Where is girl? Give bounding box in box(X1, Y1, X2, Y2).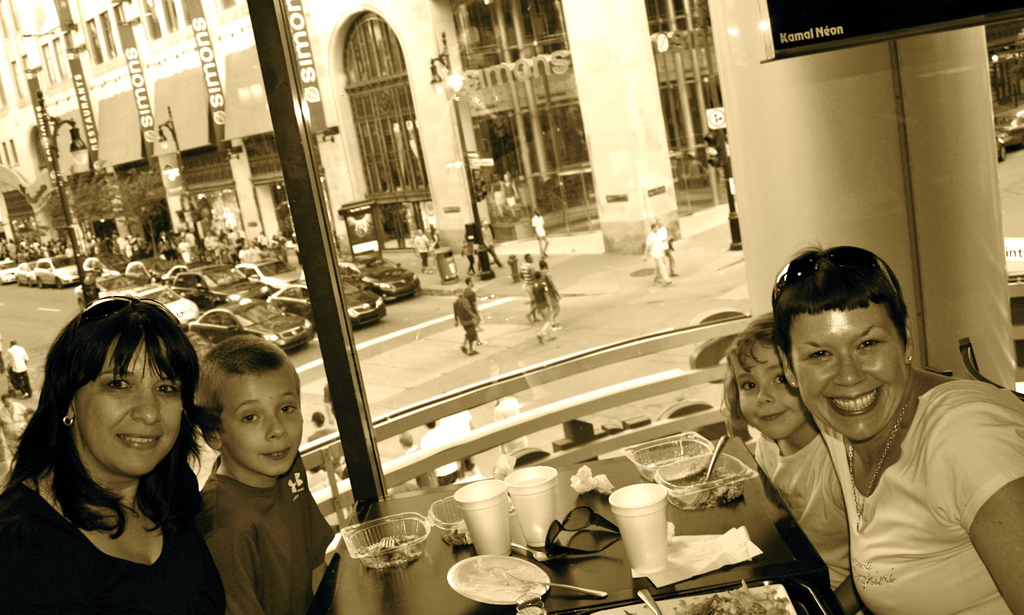
box(716, 313, 866, 614).
